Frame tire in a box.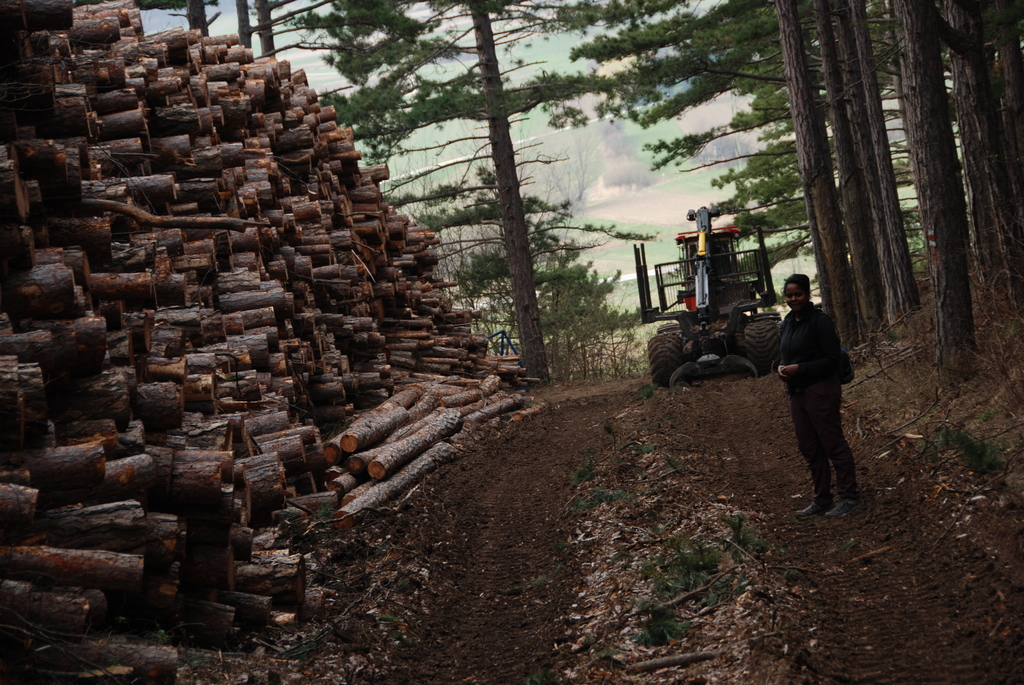
bbox=[744, 317, 781, 366].
